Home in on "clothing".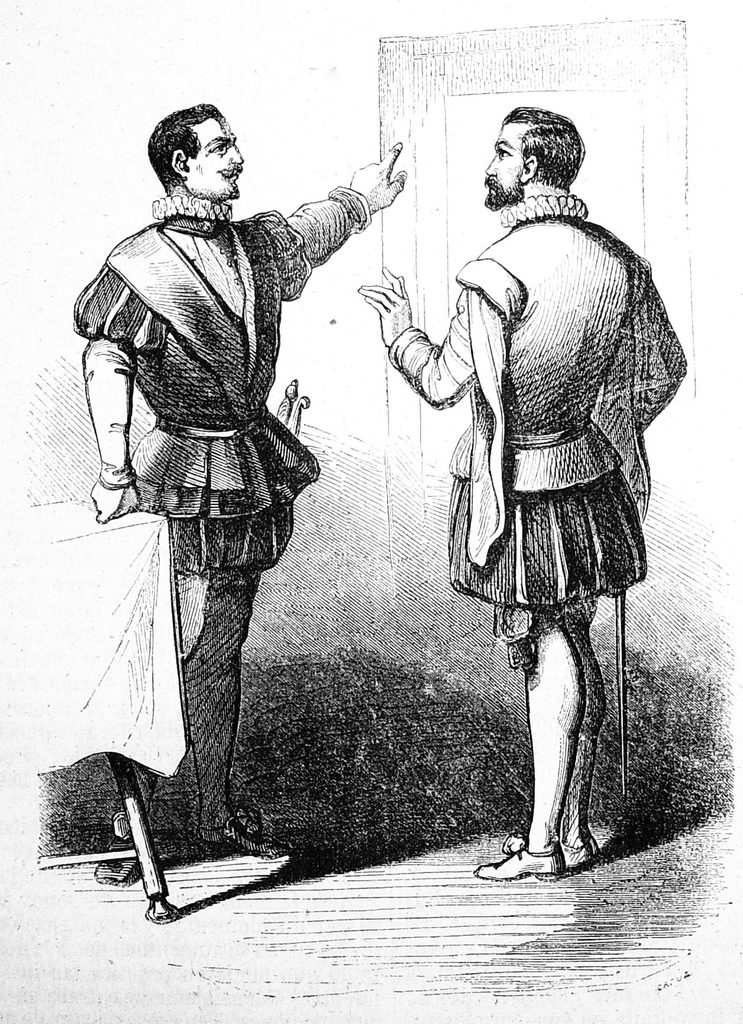
Homed in at [84, 145, 406, 592].
